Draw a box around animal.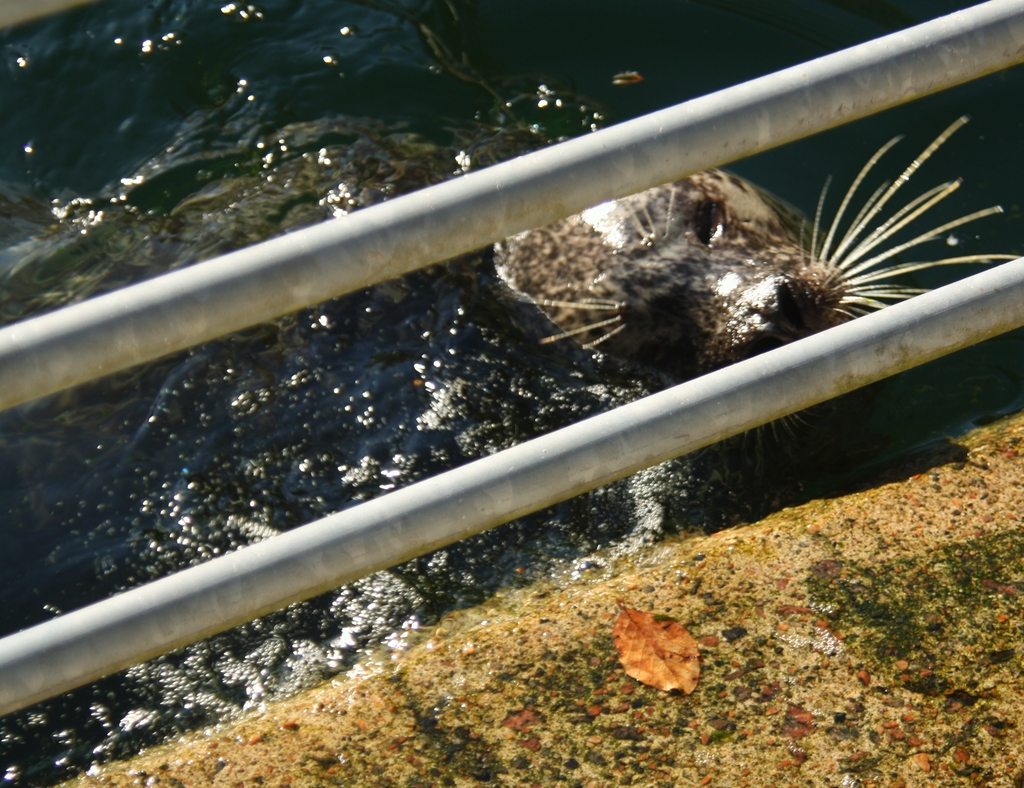
left=0, top=95, right=1023, bottom=452.
